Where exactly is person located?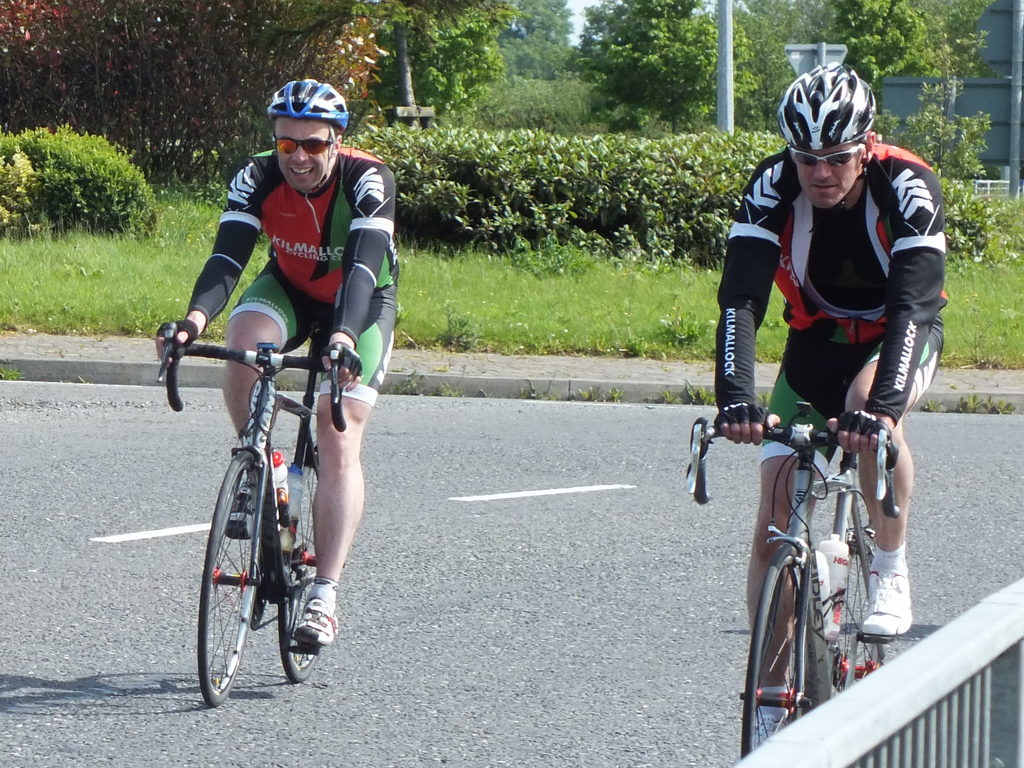
Its bounding box is box(714, 60, 949, 749).
